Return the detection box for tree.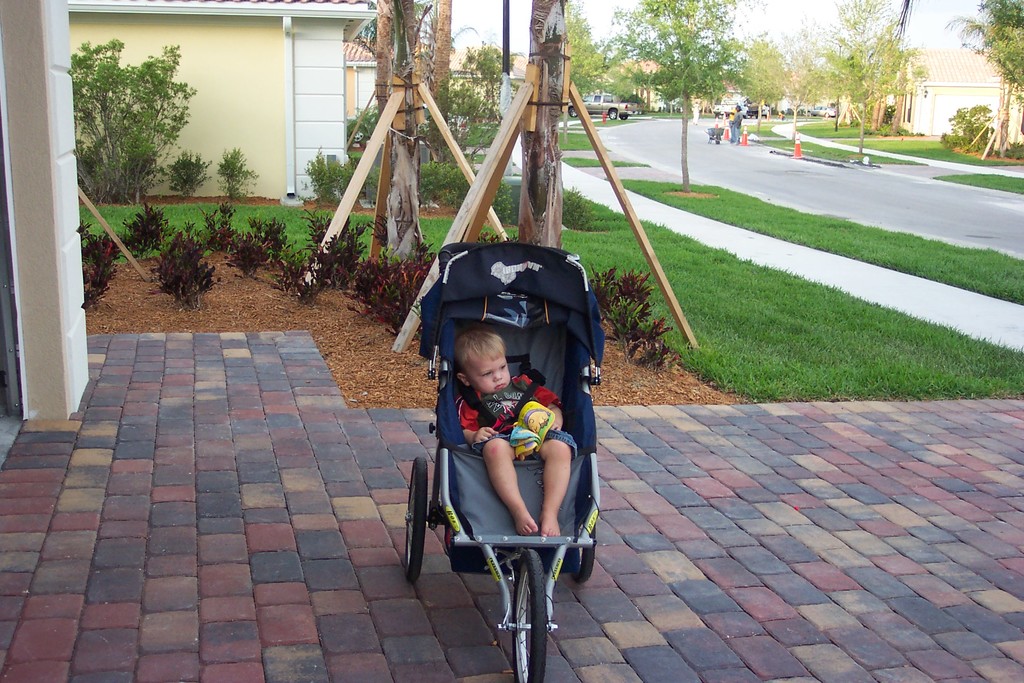
(595, 0, 767, 192).
